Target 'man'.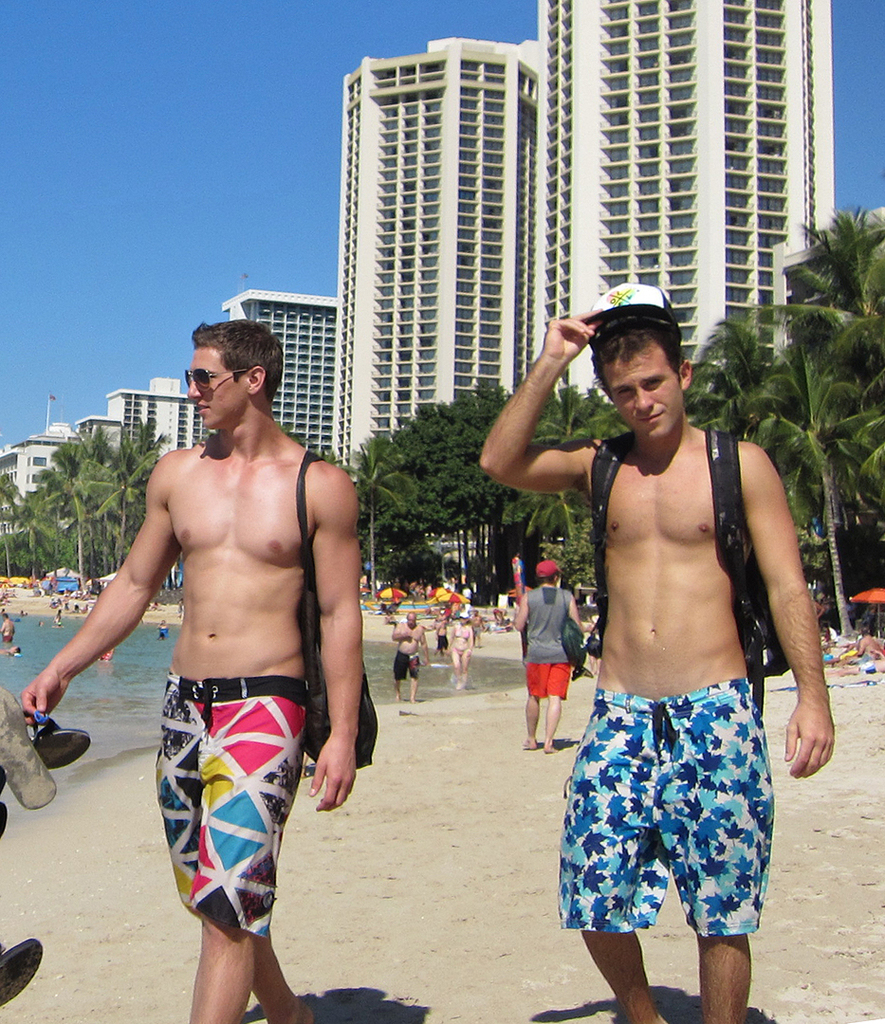
Target region: x1=480, y1=275, x2=844, y2=1023.
